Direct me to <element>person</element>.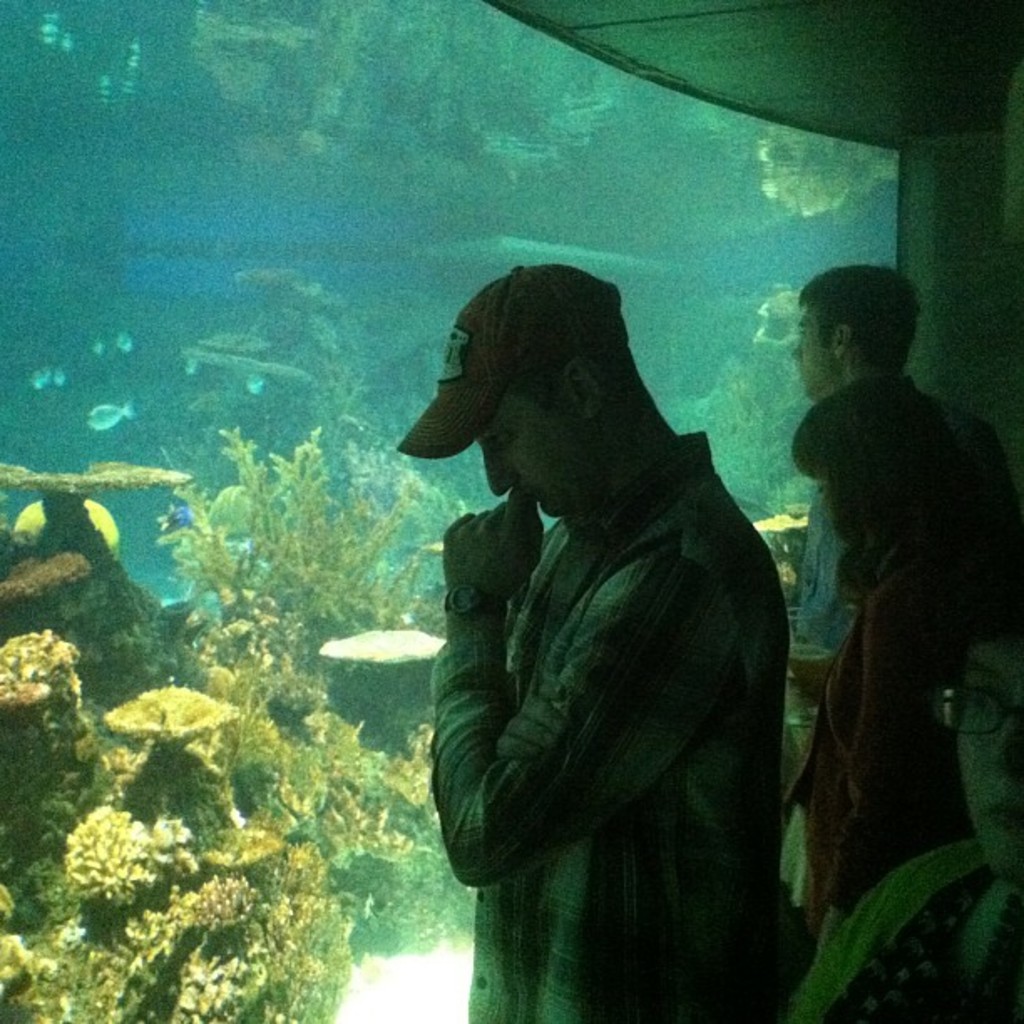
Direction: (803,621,1022,1022).
